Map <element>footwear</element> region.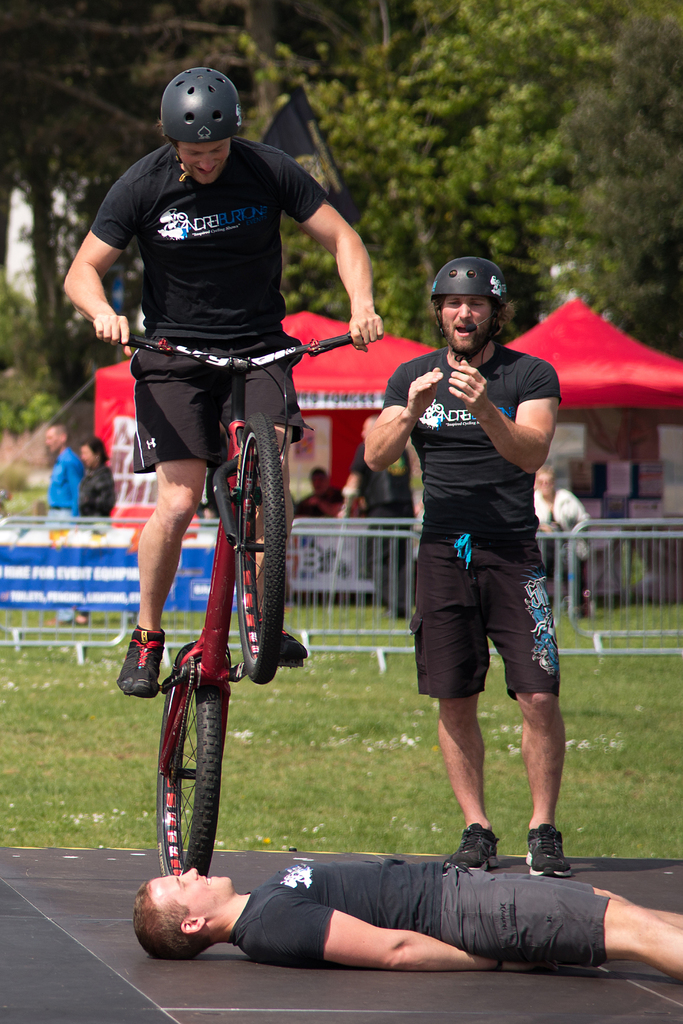
Mapped to (272, 612, 309, 666).
